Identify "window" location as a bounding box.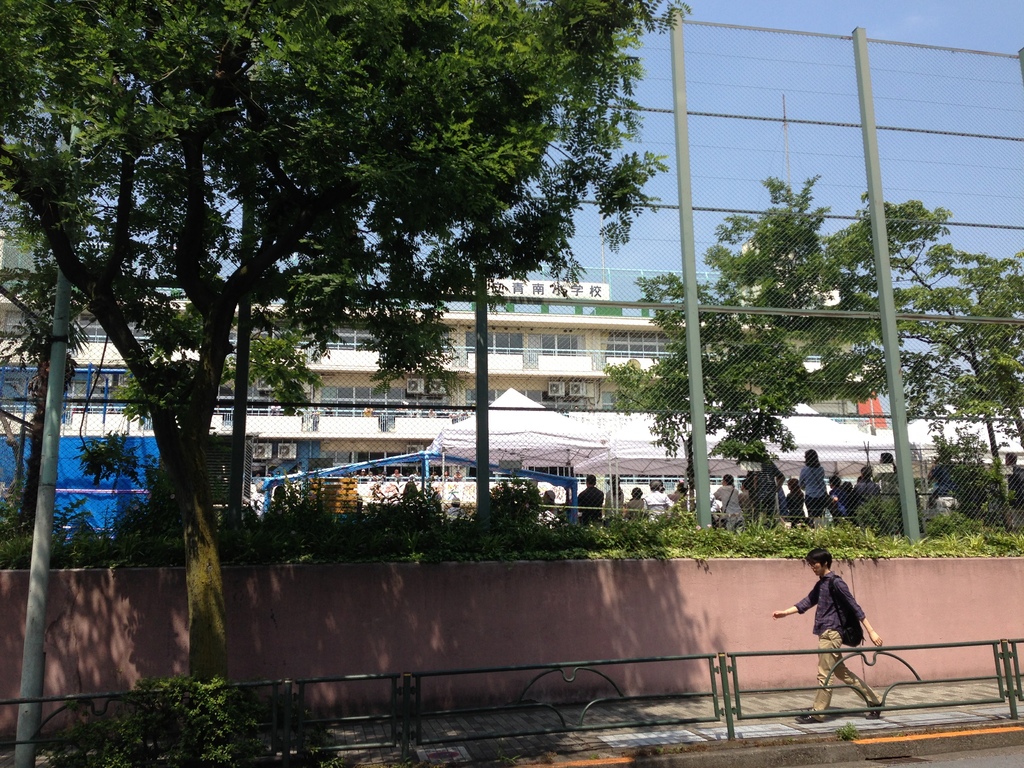
{"left": 554, "top": 333, "right": 572, "bottom": 352}.
